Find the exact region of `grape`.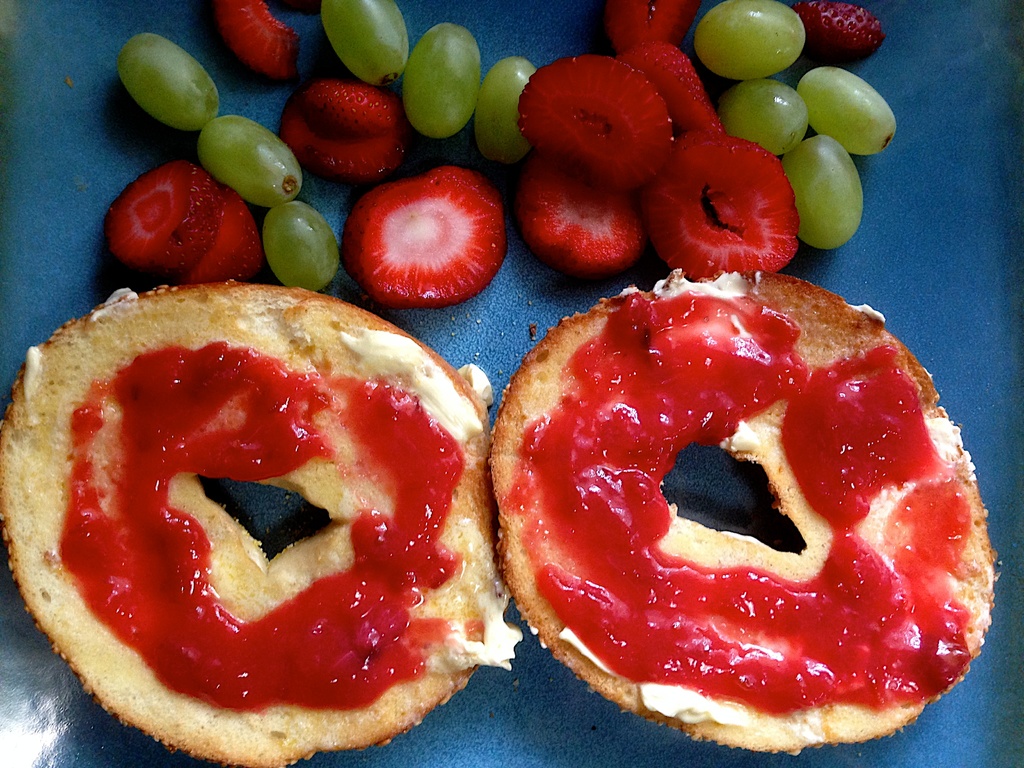
Exact region: {"left": 476, "top": 57, "right": 534, "bottom": 159}.
